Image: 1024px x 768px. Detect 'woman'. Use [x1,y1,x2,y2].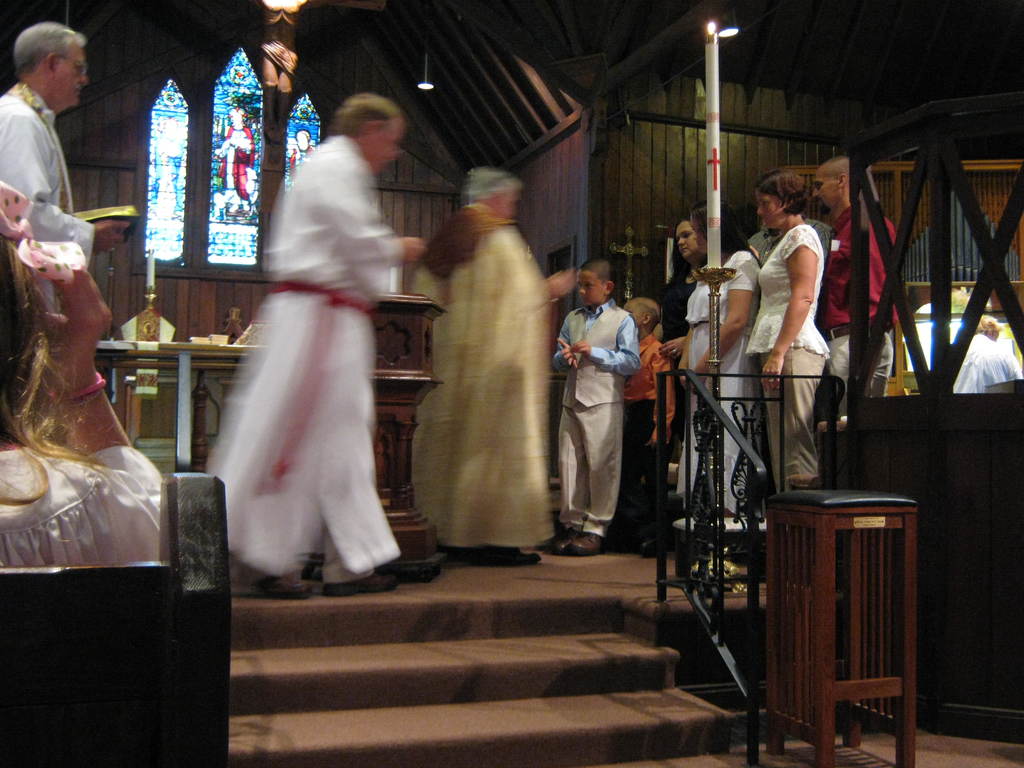
[677,197,764,522].
